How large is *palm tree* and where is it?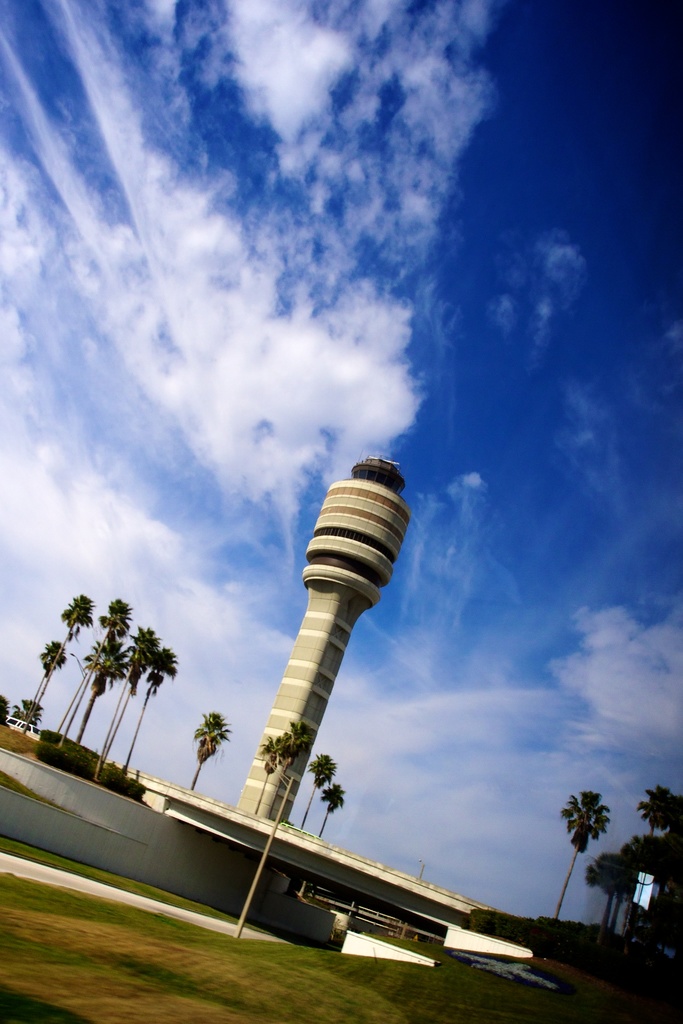
Bounding box: (left=158, top=713, right=221, bottom=815).
